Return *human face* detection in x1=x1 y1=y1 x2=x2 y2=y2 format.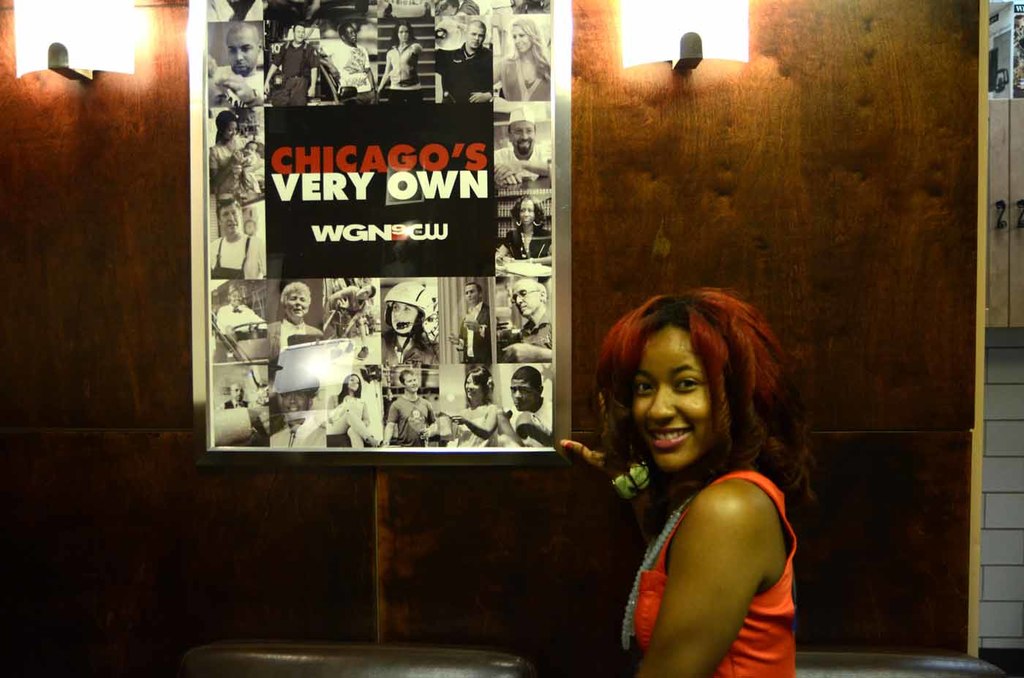
x1=351 y1=375 x2=358 y2=387.
